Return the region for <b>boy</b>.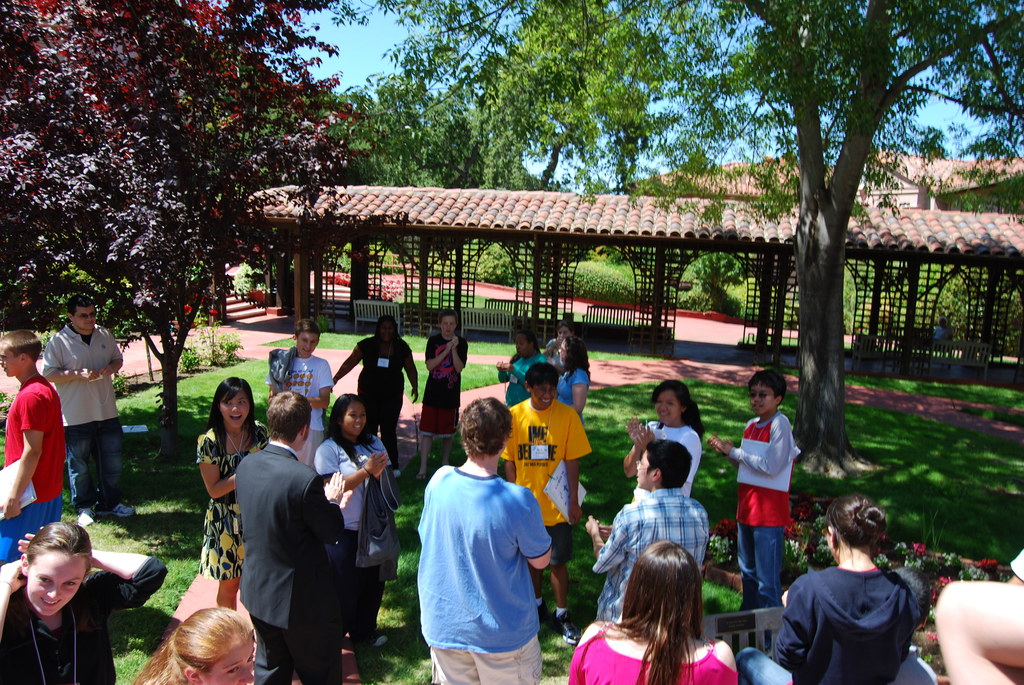
pyautogui.locateOnScreen(727, 377, 819, 613).
